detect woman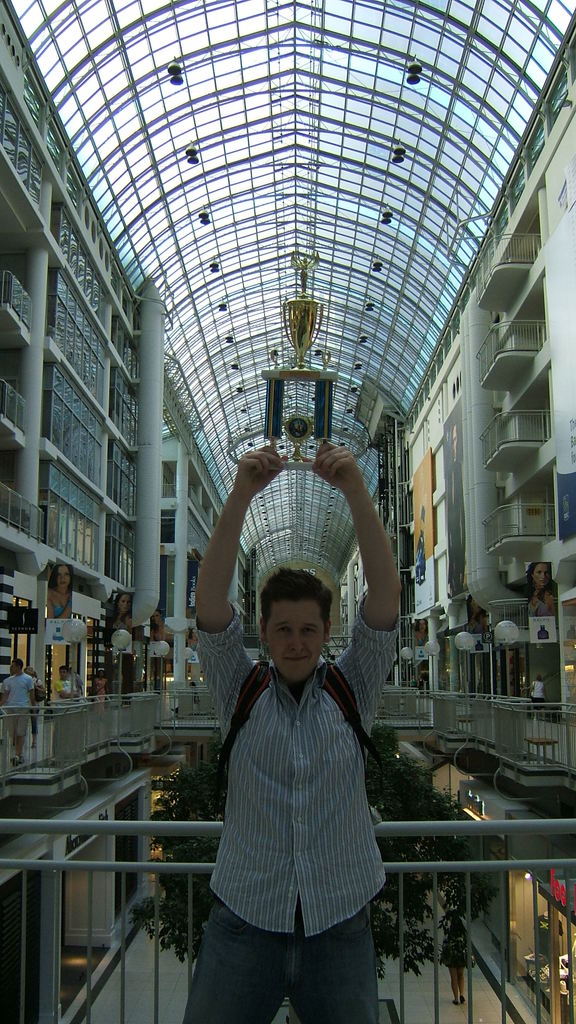
bbox(110, 596, 128, 634)
